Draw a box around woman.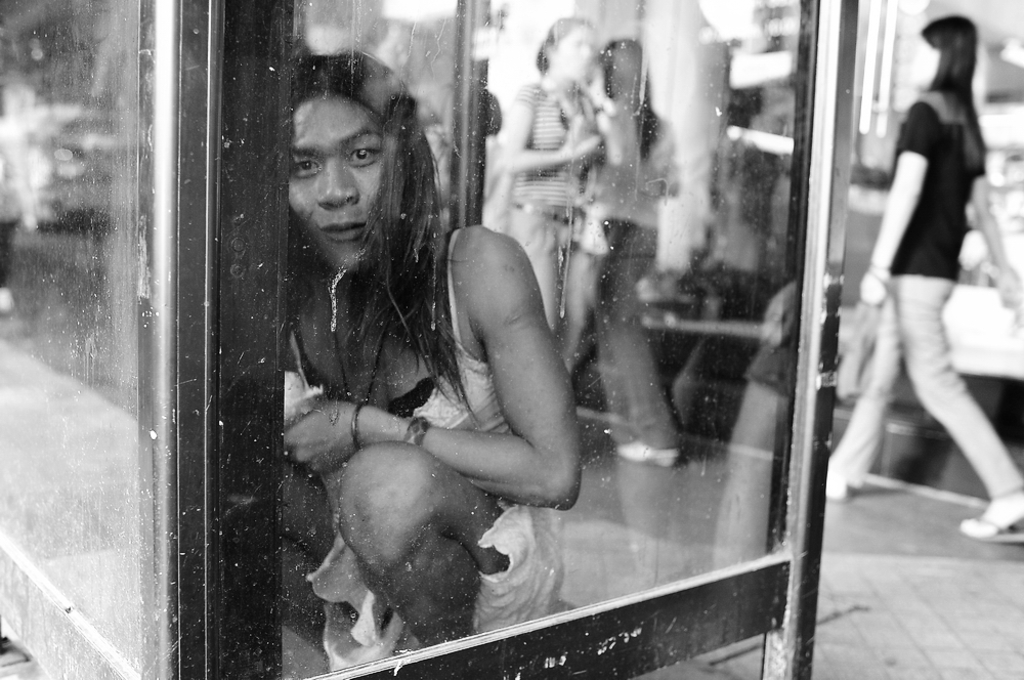
region(225, 94, 598, 644).
